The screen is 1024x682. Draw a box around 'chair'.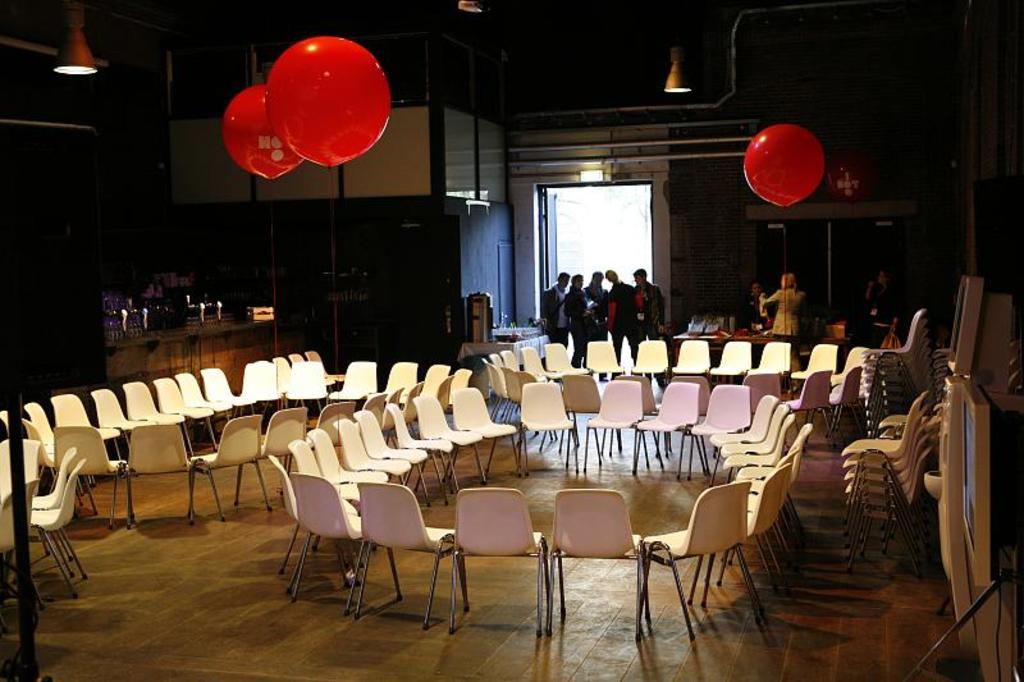
19/400/65/453.
